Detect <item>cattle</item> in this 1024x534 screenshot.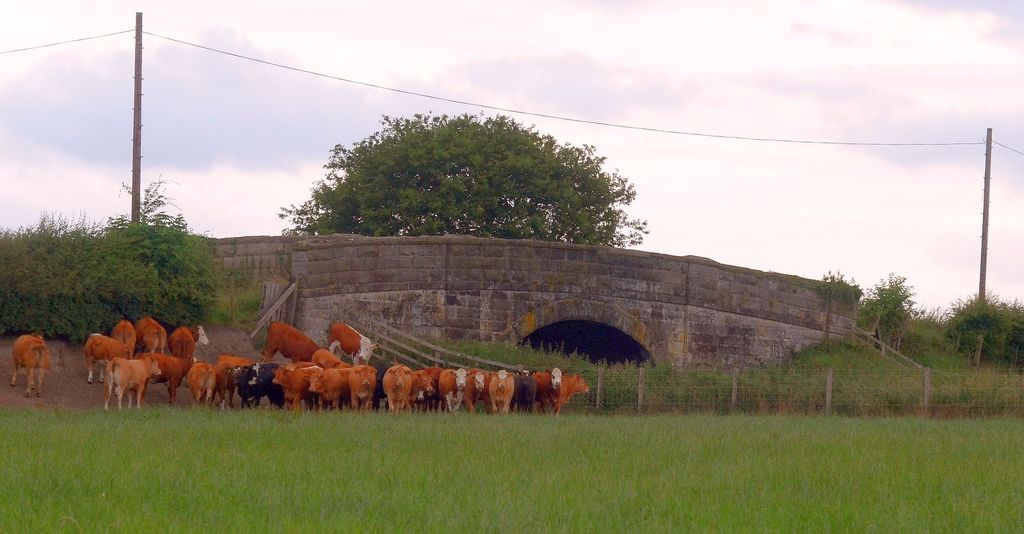
Detection: 326:322:377:365.
